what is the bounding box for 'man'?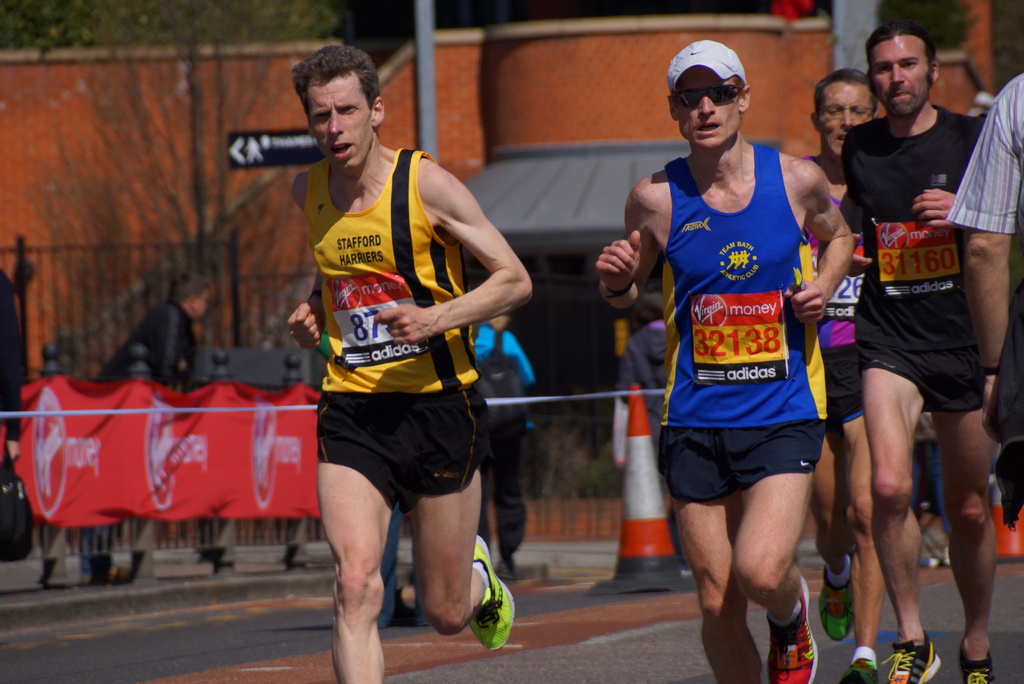
box=[778, 69, 906, 683].
